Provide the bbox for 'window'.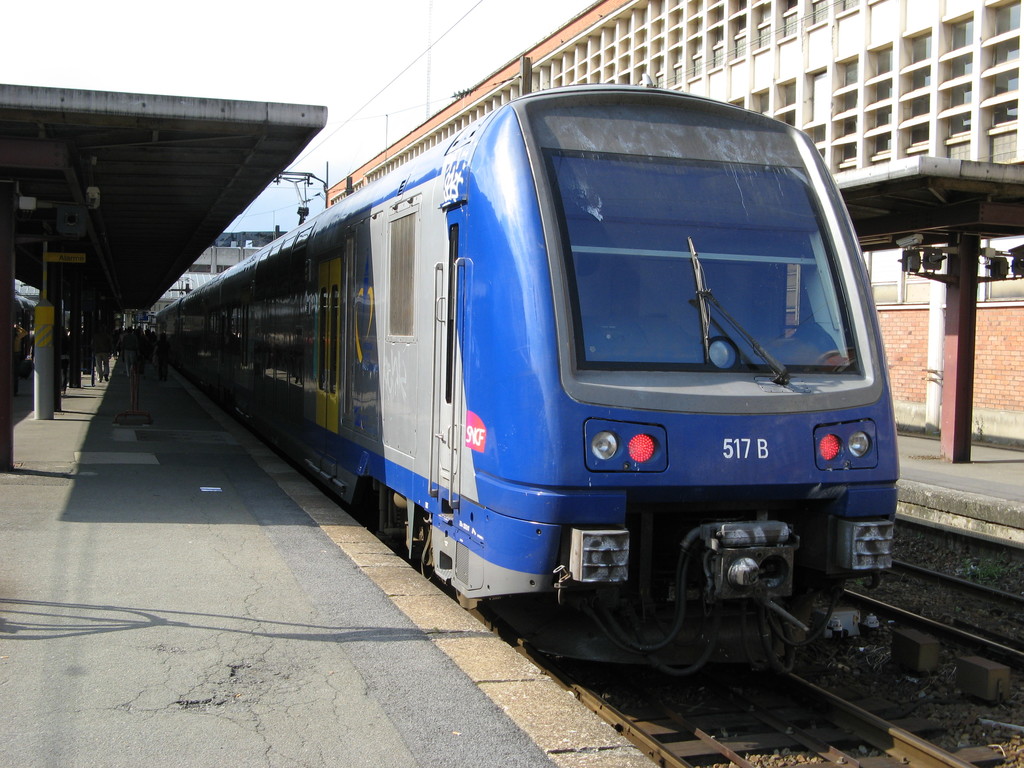
[991,68,1018,93].
